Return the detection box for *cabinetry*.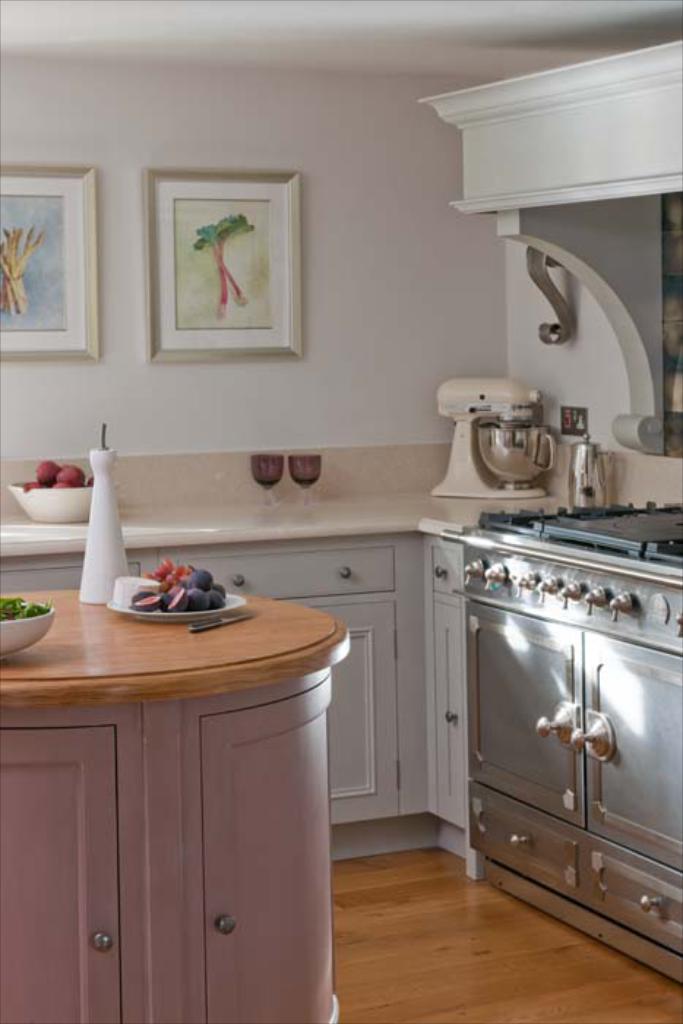
0 708 148 1023.
